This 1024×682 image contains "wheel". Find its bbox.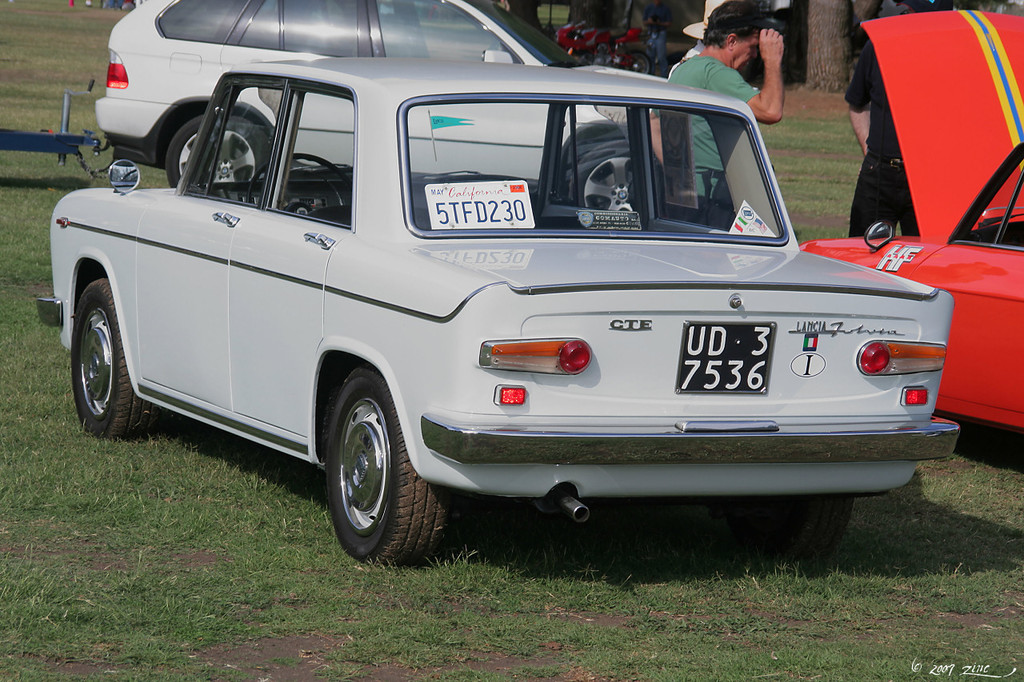
567 139 667 214.
